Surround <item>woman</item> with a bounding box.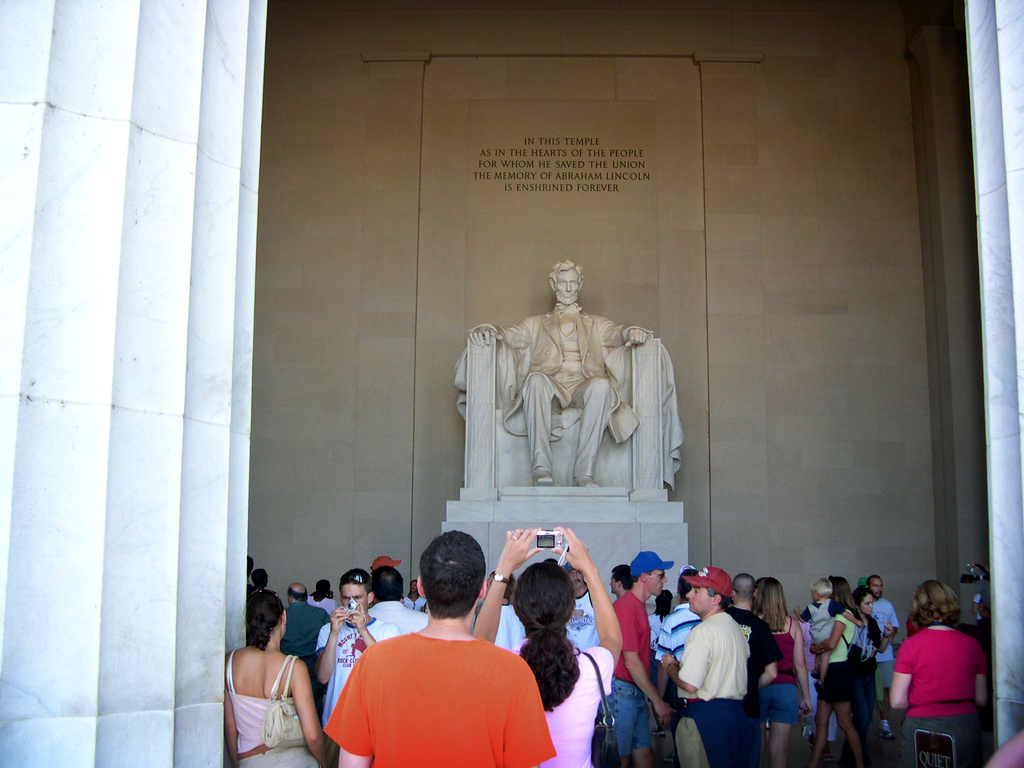
222/595/323/767.
